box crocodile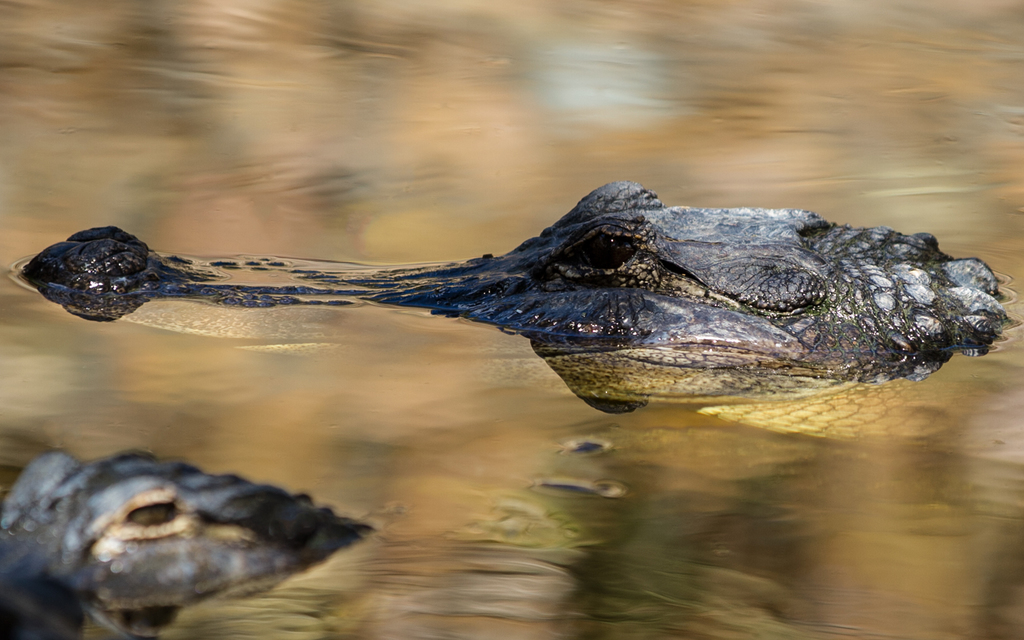
[0,451,381,639]
